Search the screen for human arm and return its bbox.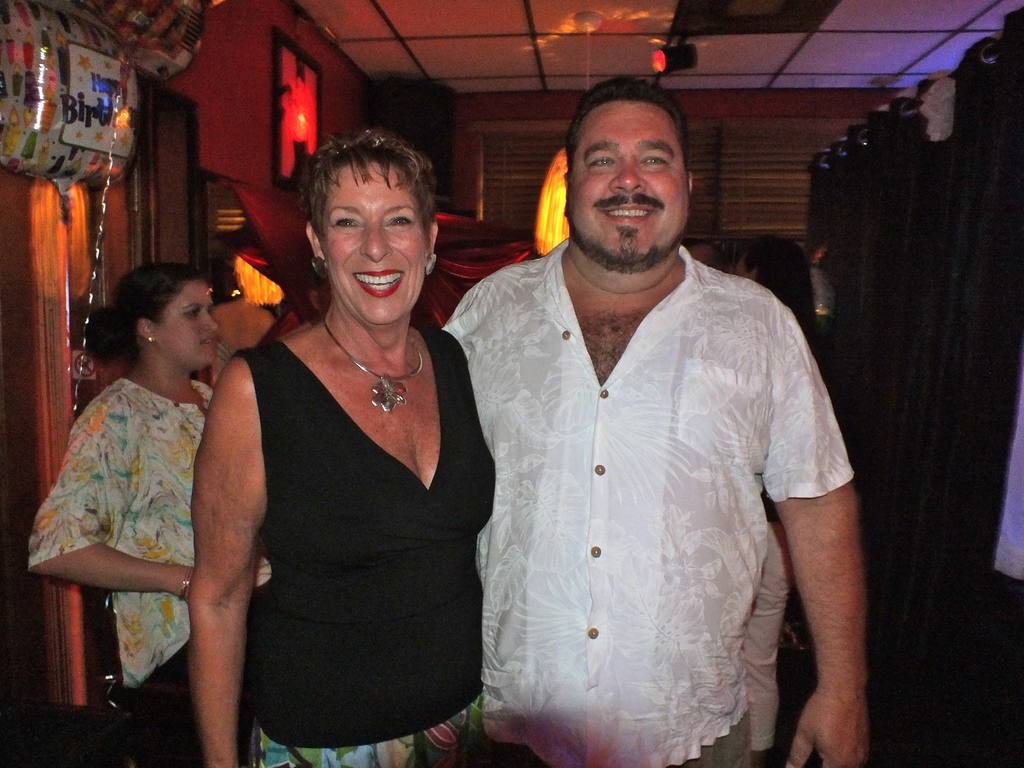
Found: (left=19, top=396, right=194, bottom=603).
